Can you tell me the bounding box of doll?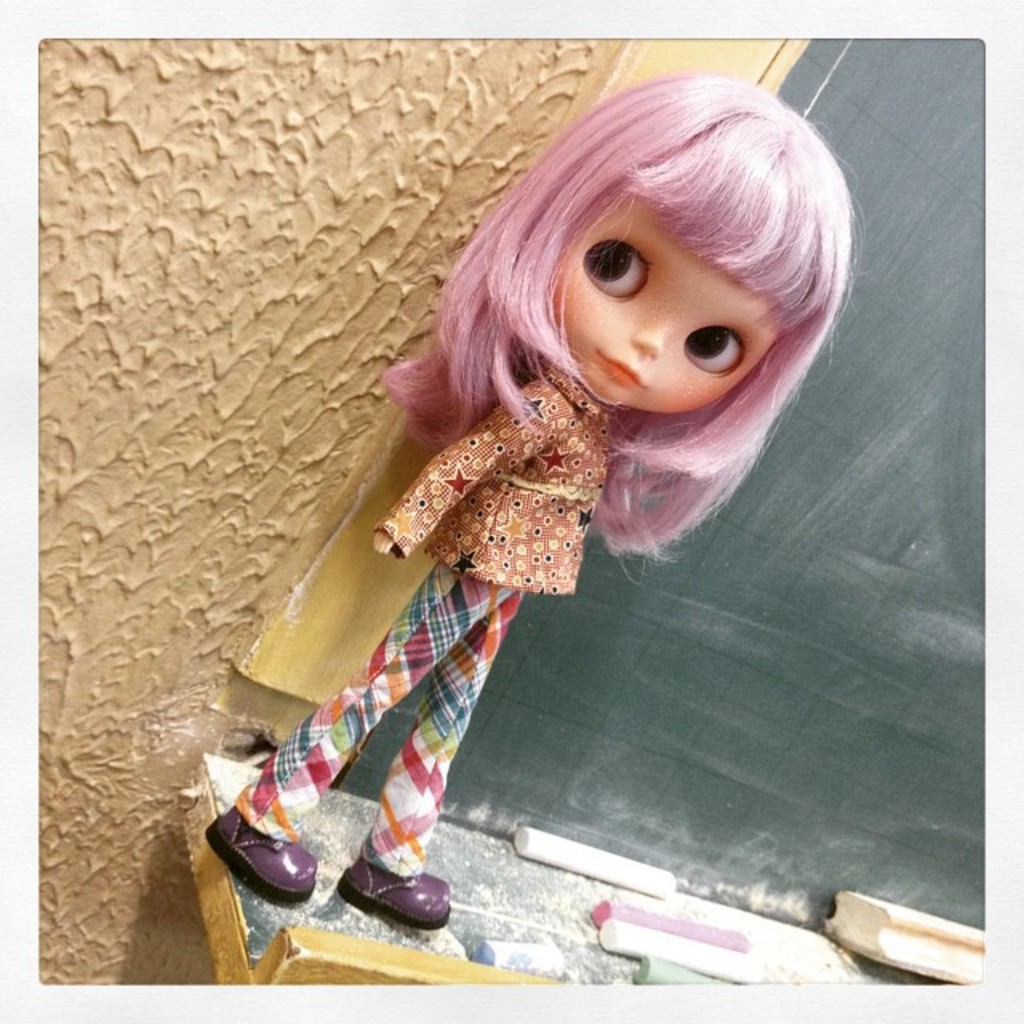
[131,45,880,952].
